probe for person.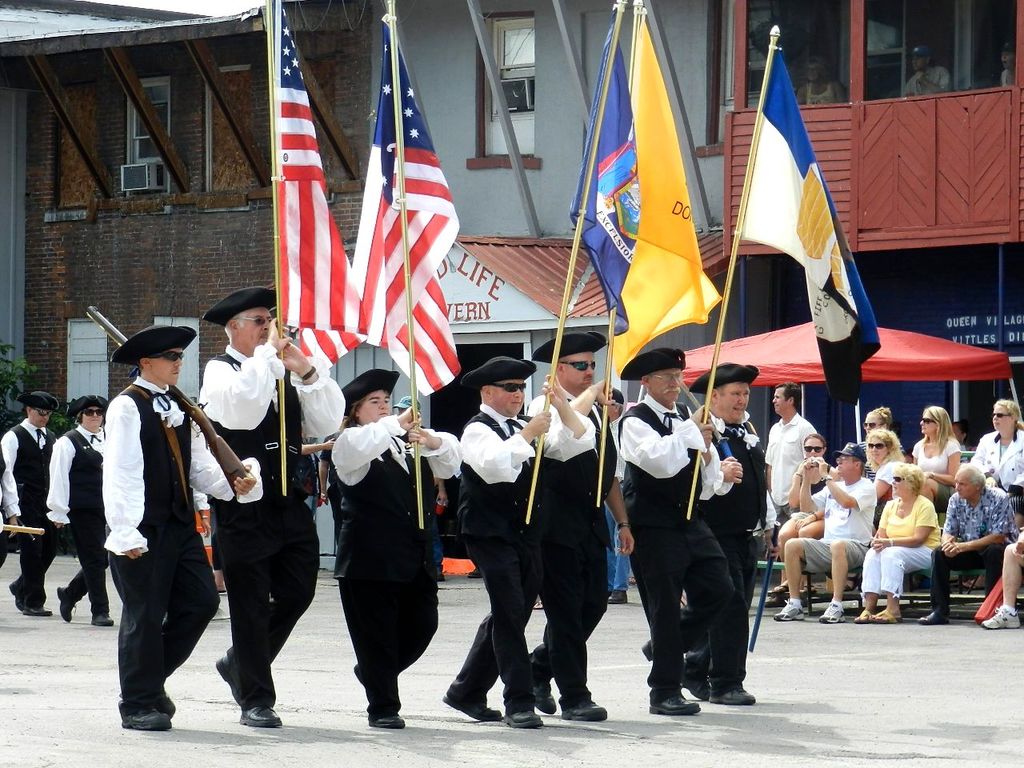
Probe result: 643:361:769:703.
